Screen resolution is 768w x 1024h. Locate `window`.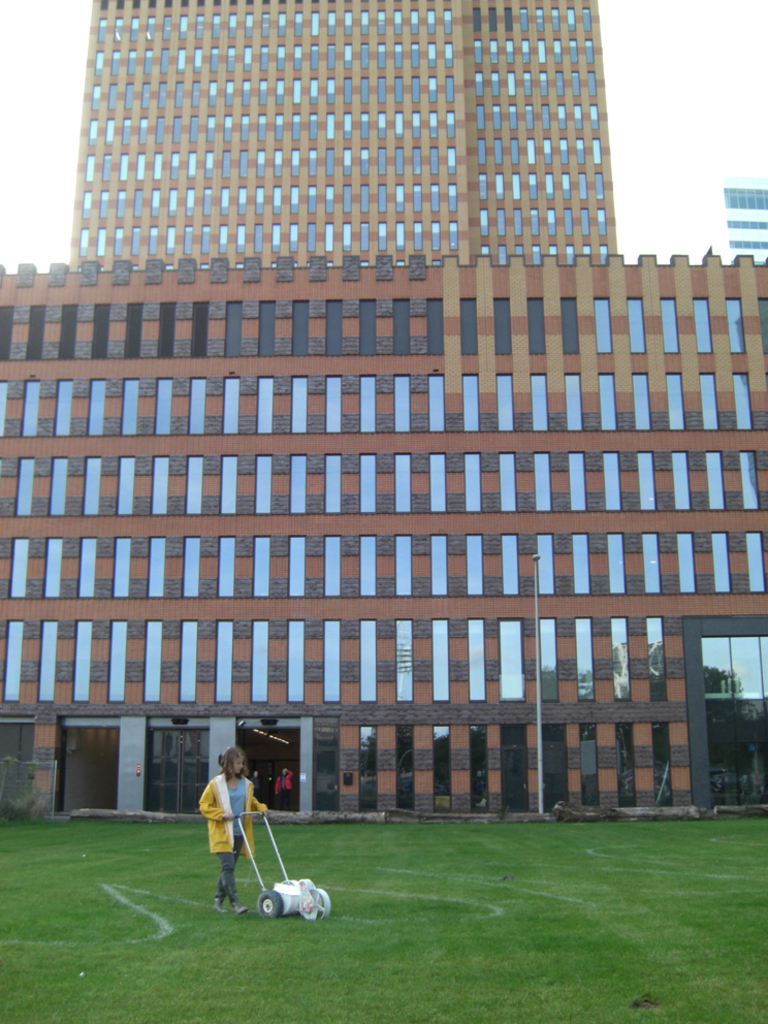
{"x1": 693, "y1": 299, "x2": 712, "y2": 356}.
